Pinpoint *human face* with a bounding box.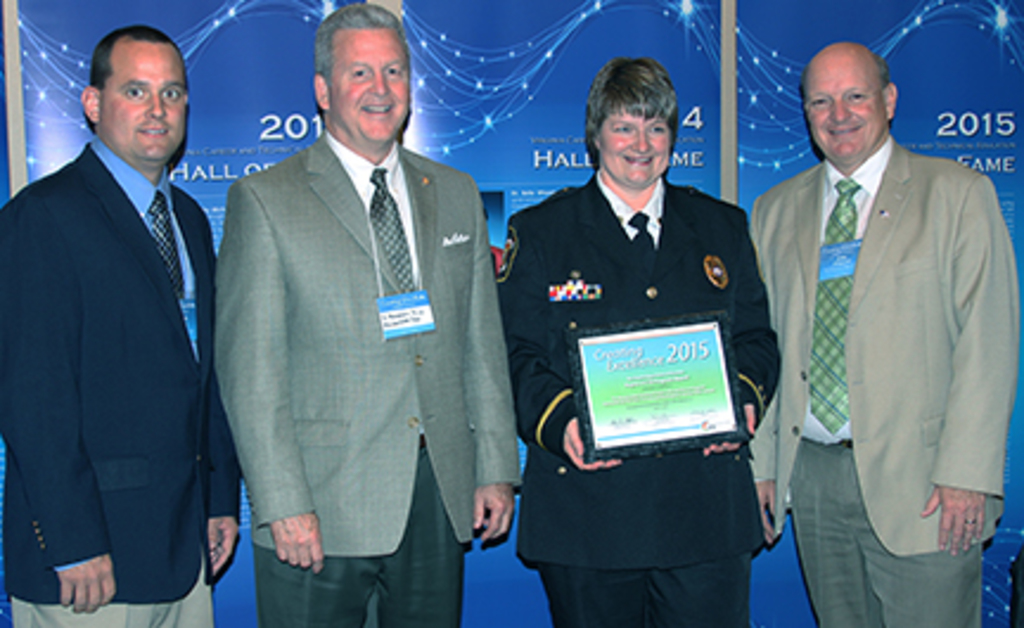
box=[600, 111, 671, 190].
